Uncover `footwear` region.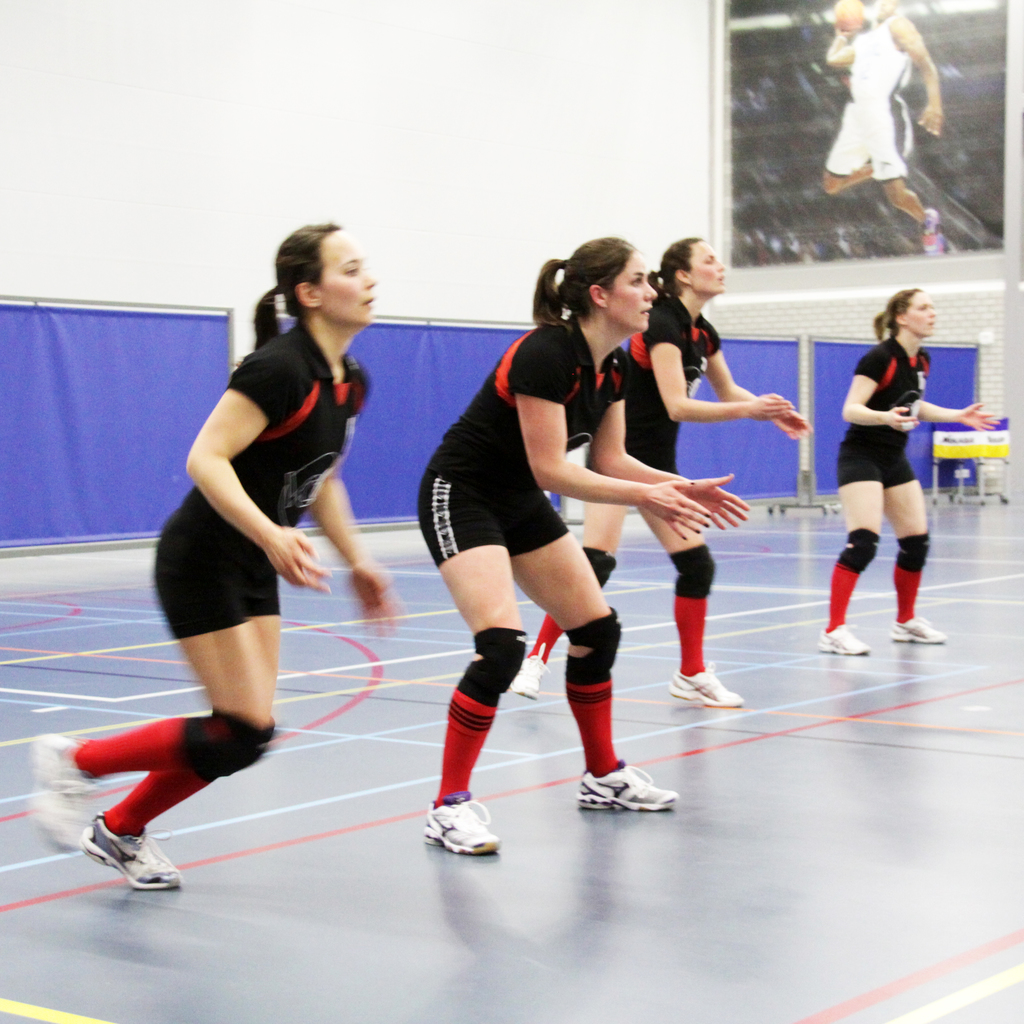
Uncovered: (887, 615, 945, 639).
